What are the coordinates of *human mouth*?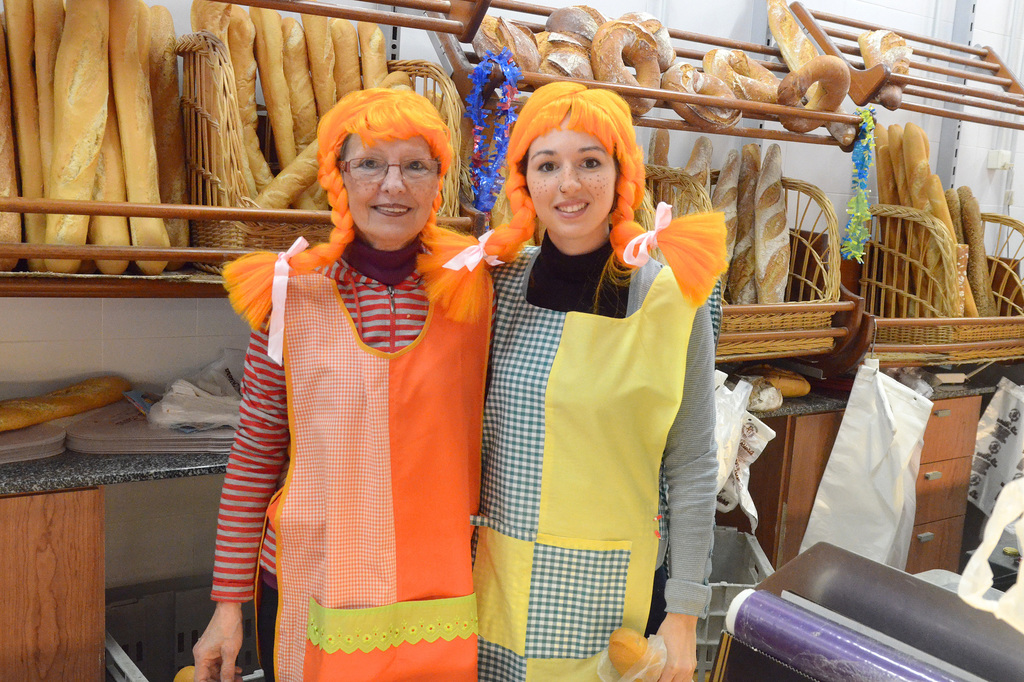
l=370, t=203, r=410, b=215.
